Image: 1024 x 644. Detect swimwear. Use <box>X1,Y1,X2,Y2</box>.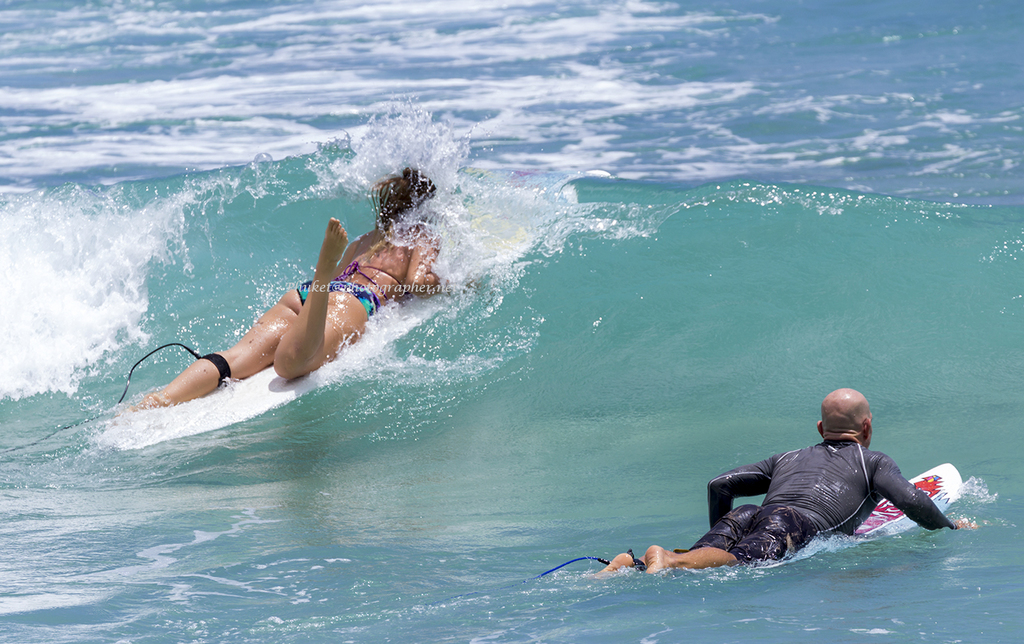
<box>666,437,961,573</box>.
